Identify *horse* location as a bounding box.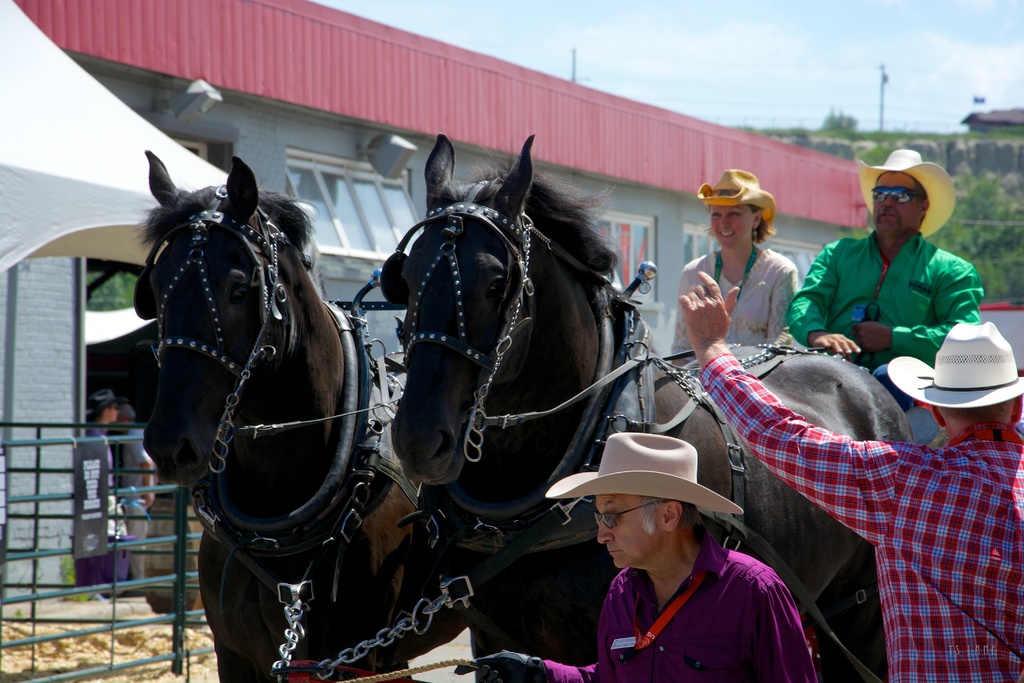
locate(139, 150, 474, 682).
